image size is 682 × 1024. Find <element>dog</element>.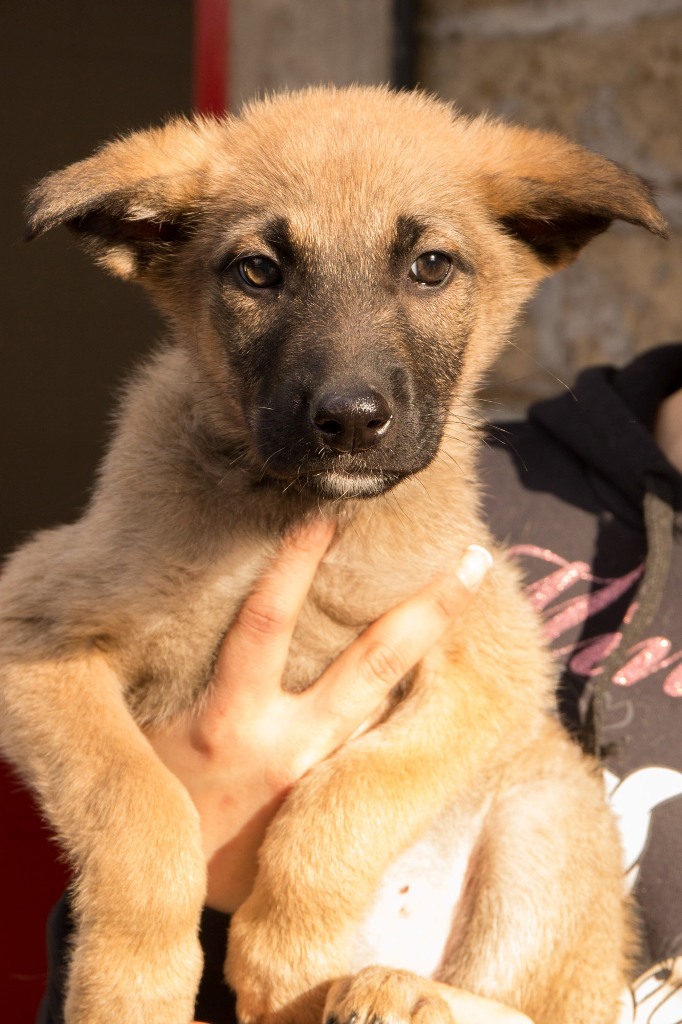
left=0, top=72, right=681, bottom=1023.
